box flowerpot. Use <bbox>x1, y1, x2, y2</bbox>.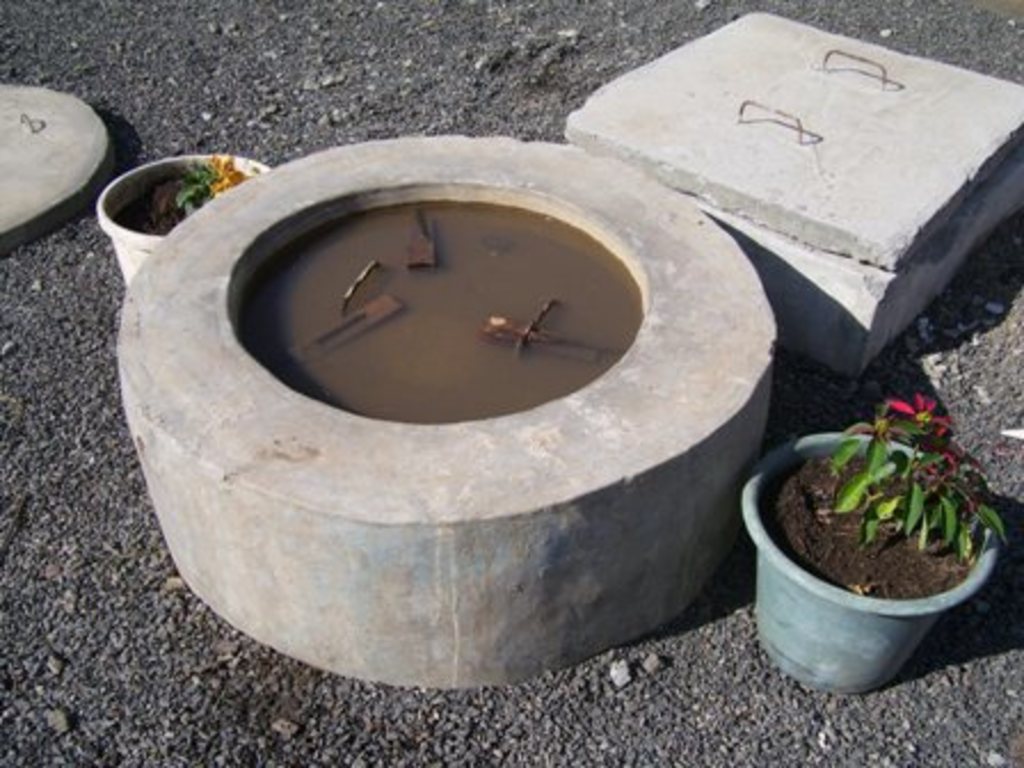
<bbox>94, 151, 267, 293</bbox>.
